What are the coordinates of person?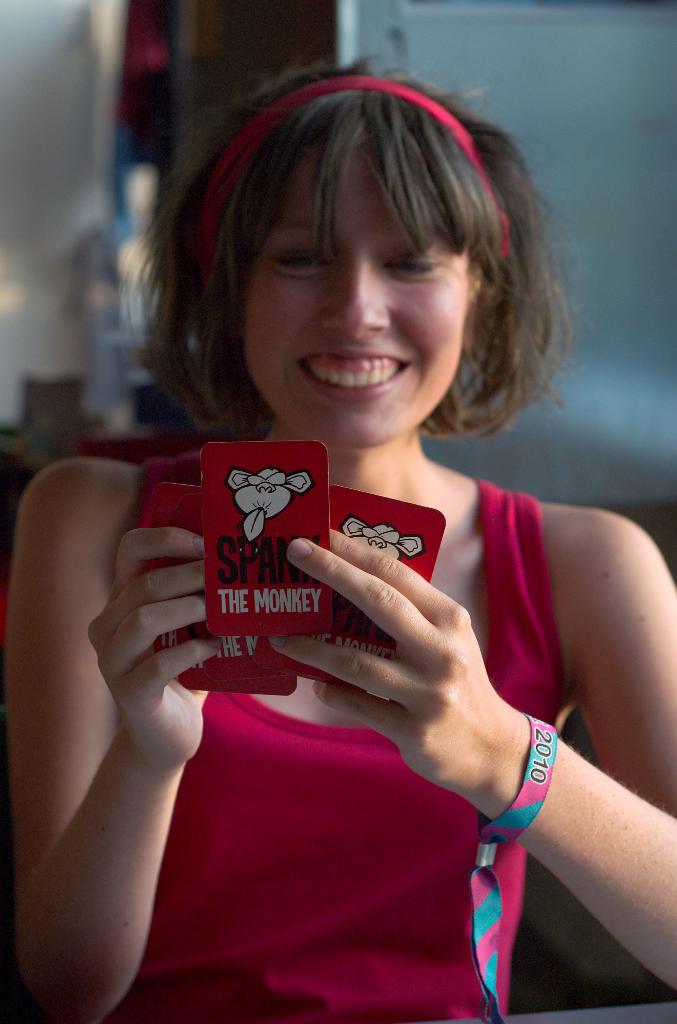
box=[53, 84, 676, 964].
